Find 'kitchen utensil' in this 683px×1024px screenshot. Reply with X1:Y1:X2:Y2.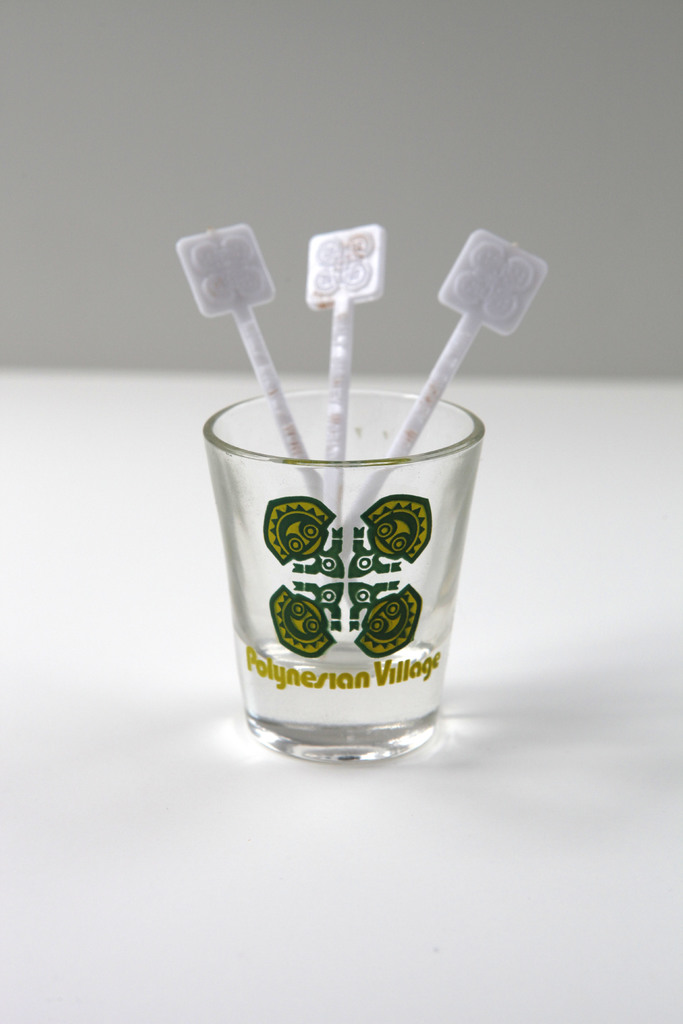
174:223:516:770.
